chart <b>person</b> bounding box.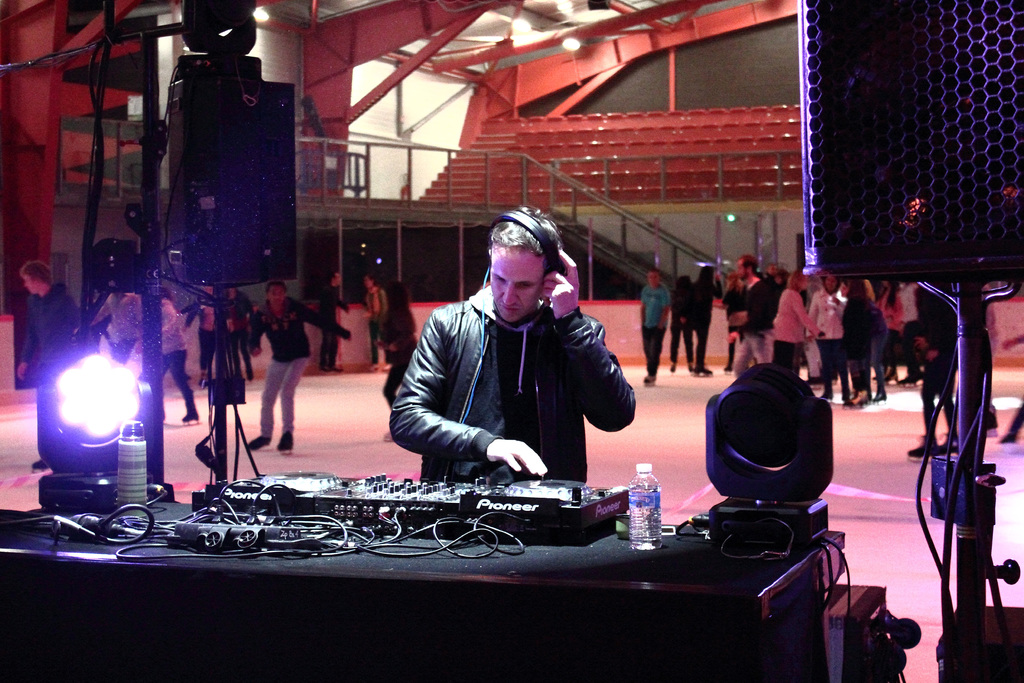
Charted: crop(687, 270, 724, 375).
